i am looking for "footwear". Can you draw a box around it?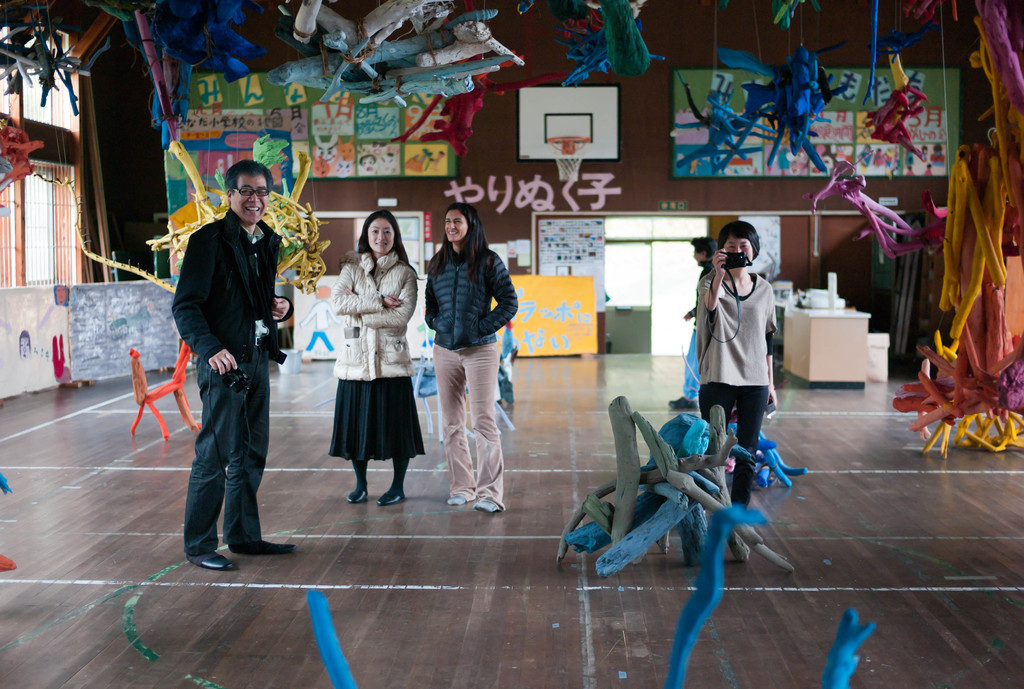
Sure, the bounding box is select_region(664, 396, 701, 413).
